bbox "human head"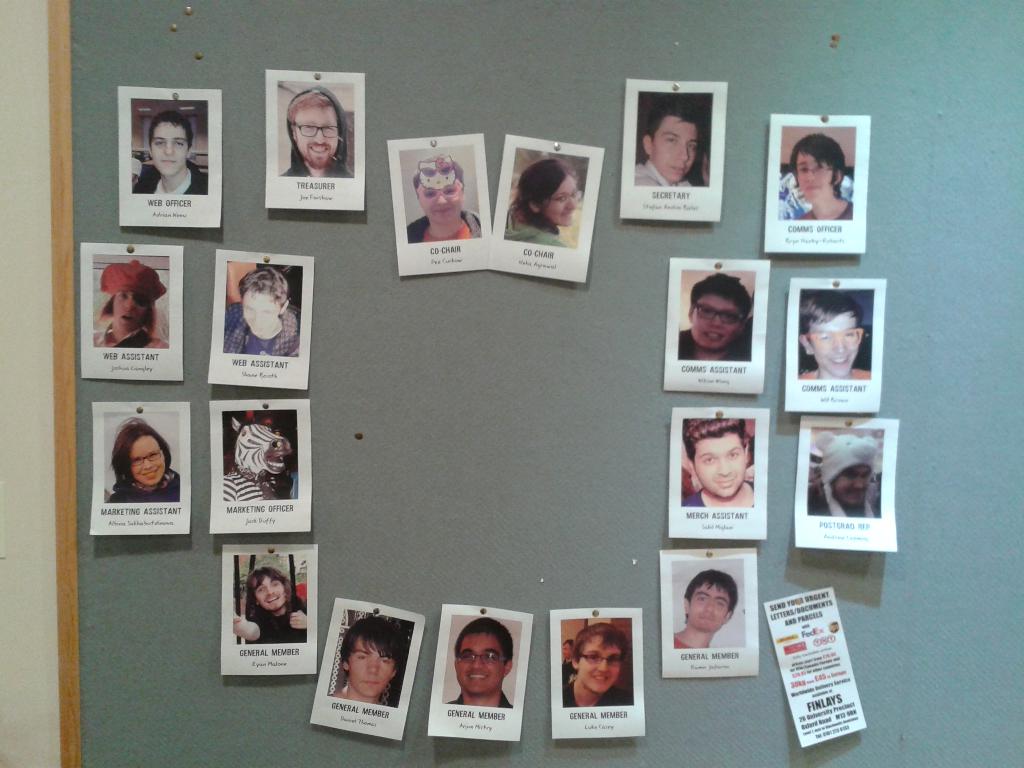
x1=682 y1=566 x2=737 y2=632
